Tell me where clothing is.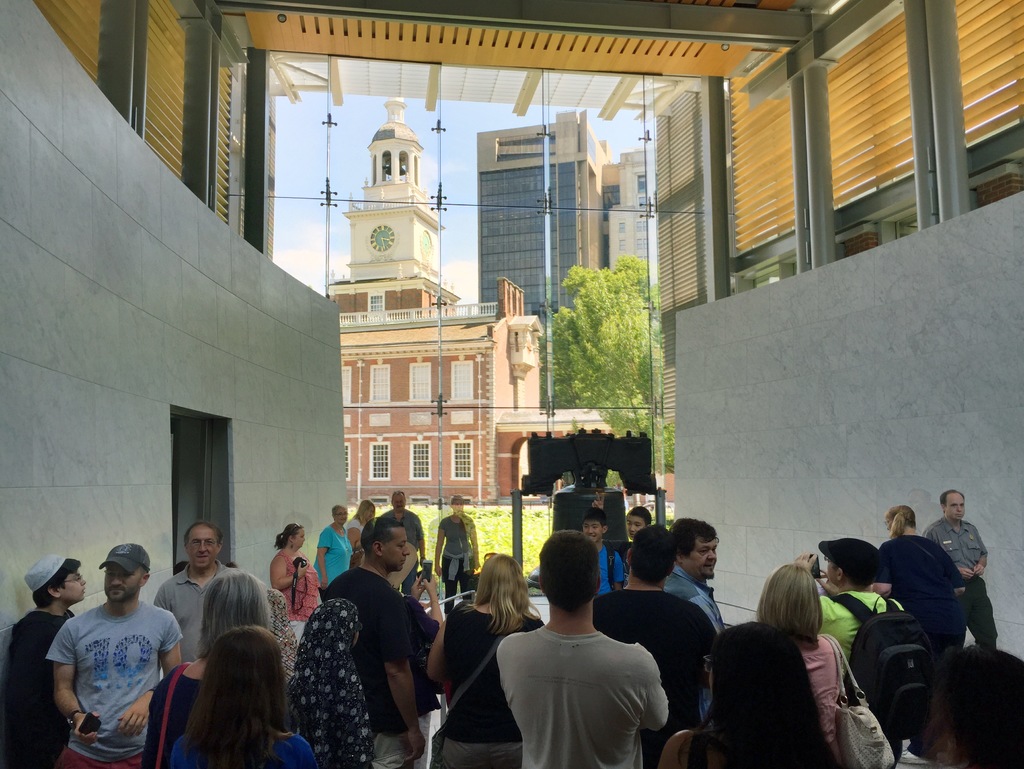
clothing is at 347/512/373/545.
